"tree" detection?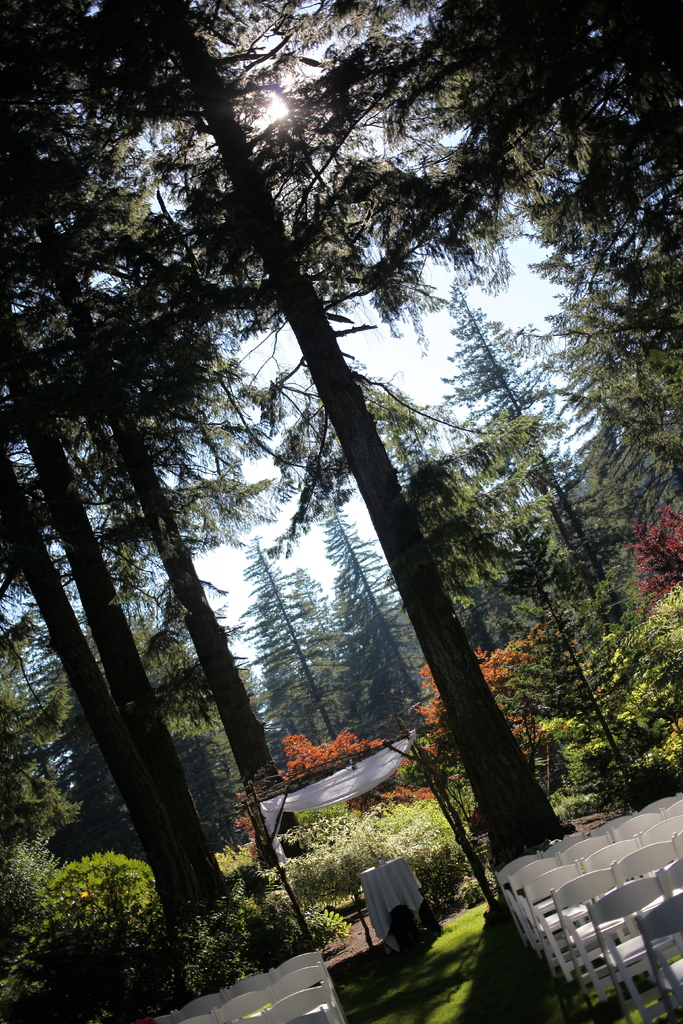
bbox=(21, 15, 661, 941)
